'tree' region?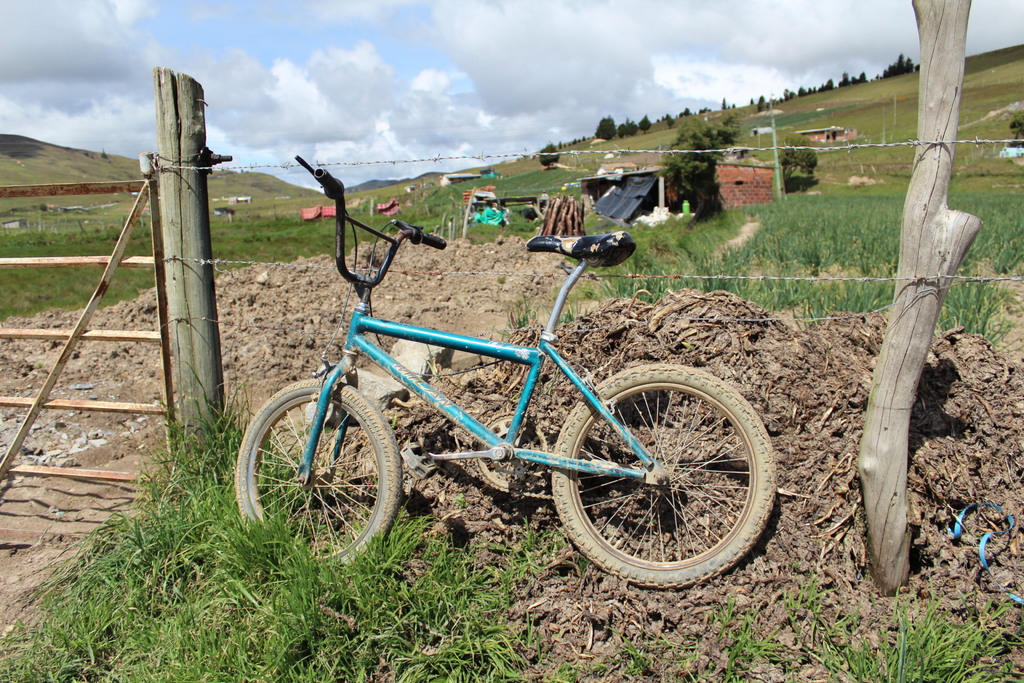
(1010, 115, 1023, 142)
